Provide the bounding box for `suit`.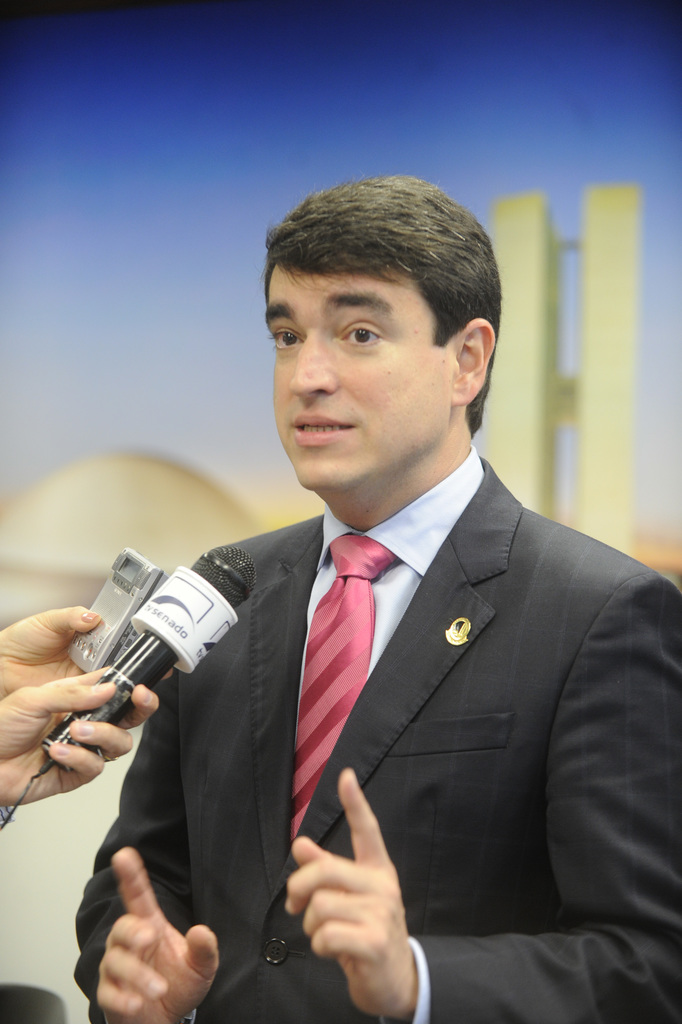
<bbox>92, 308, 652, 1022</bbox>.
